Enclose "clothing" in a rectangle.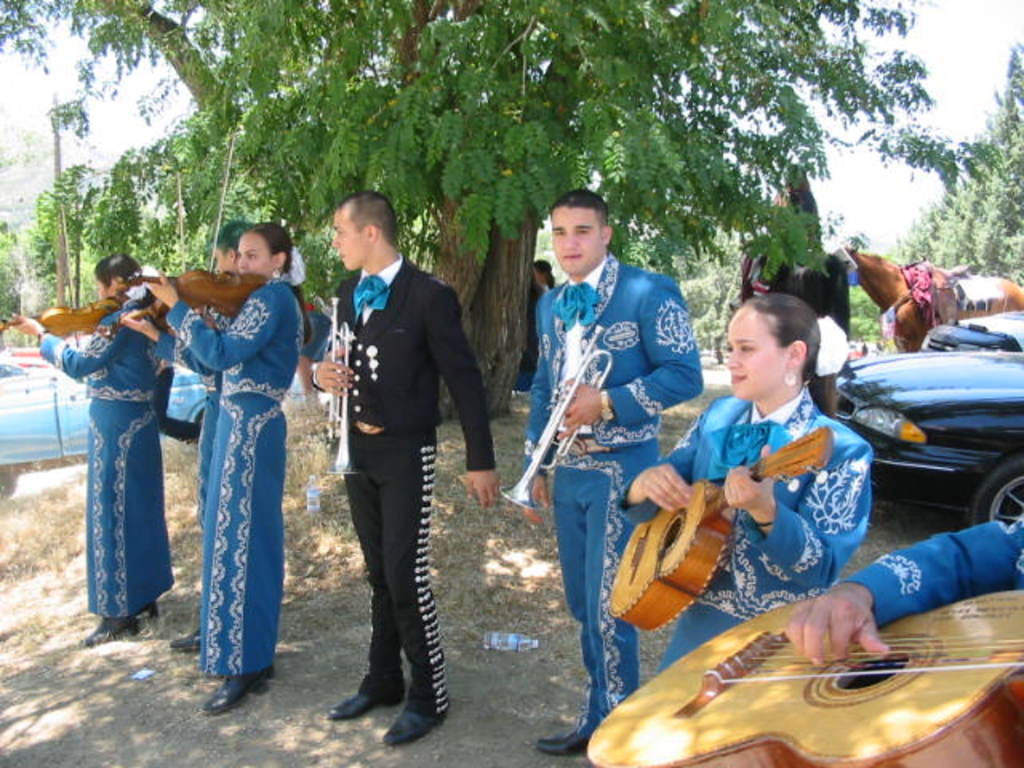
Rect(762, 192, 824, 282).
